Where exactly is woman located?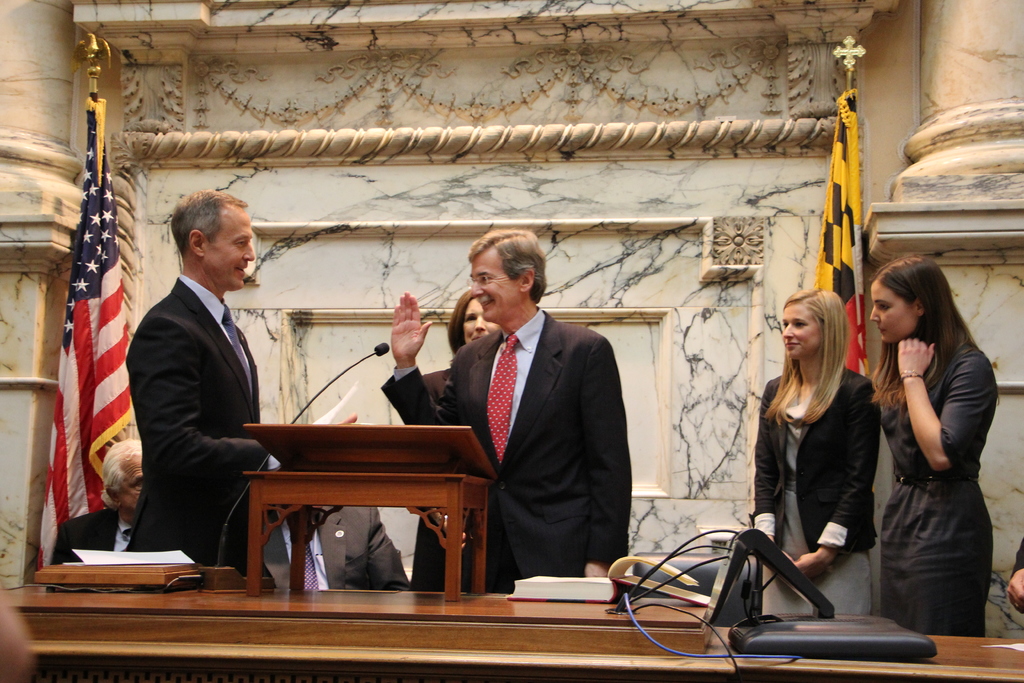
Its bounding box is 751/287/877/621.
